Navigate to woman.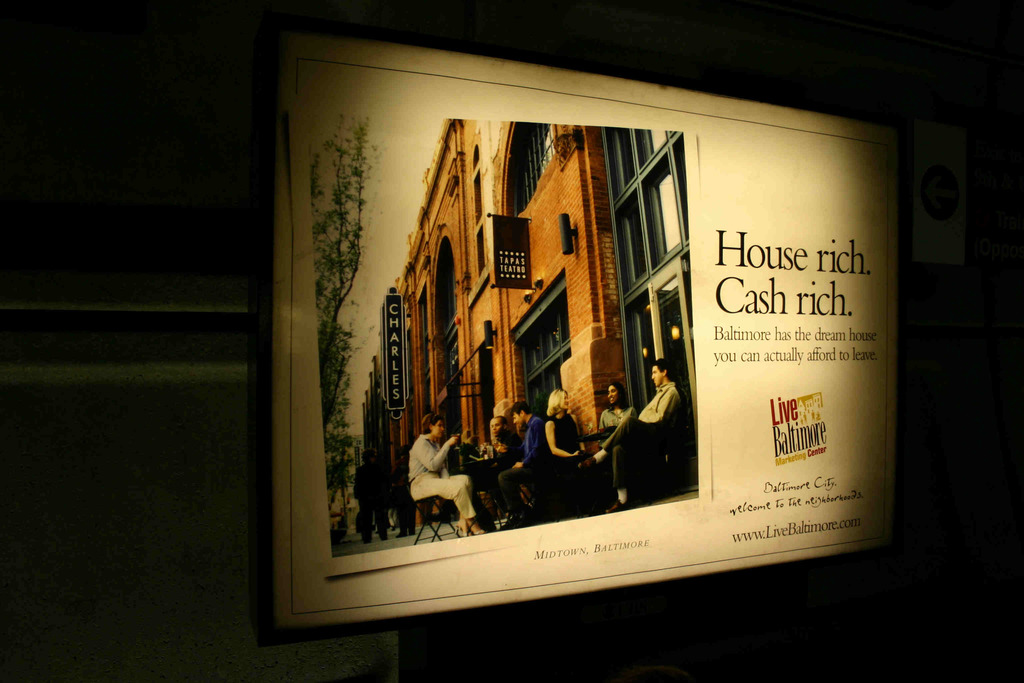
Navigation target: <bbox>408, 415, 486, 539</bbox>.
